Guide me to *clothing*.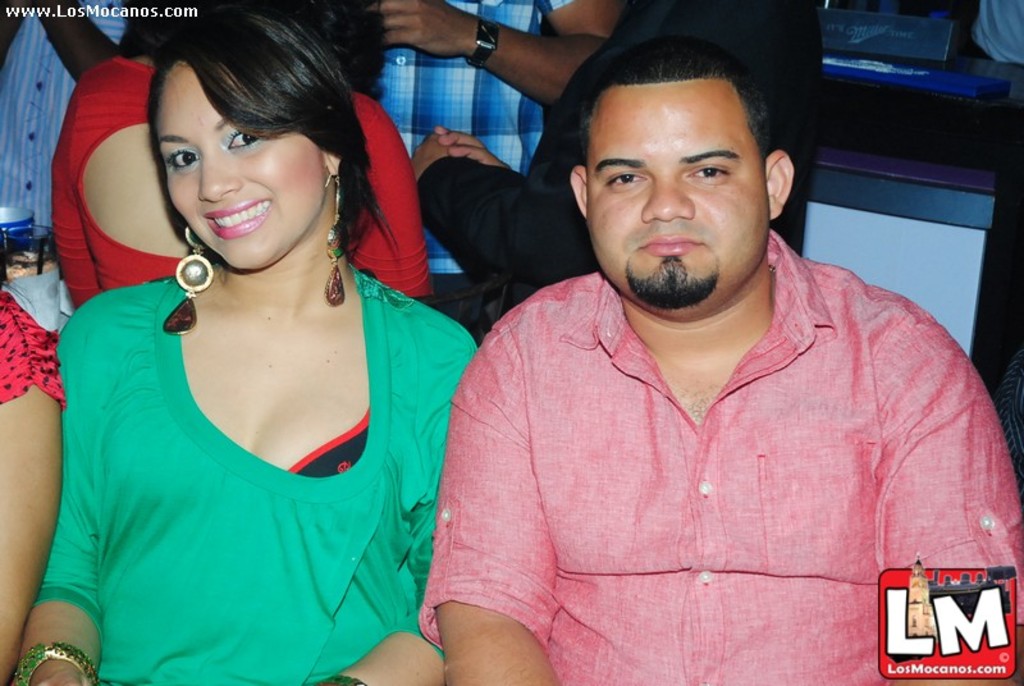
Guidance: (358,0,584,287).
